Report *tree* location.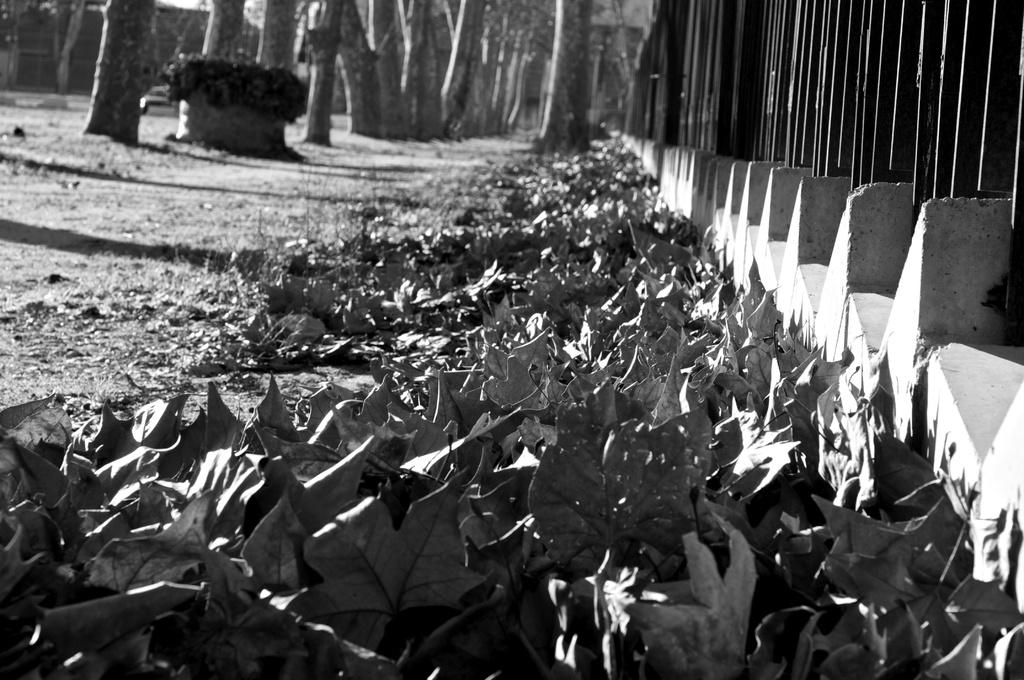
Report: box=[334, 0, 384, 142].
